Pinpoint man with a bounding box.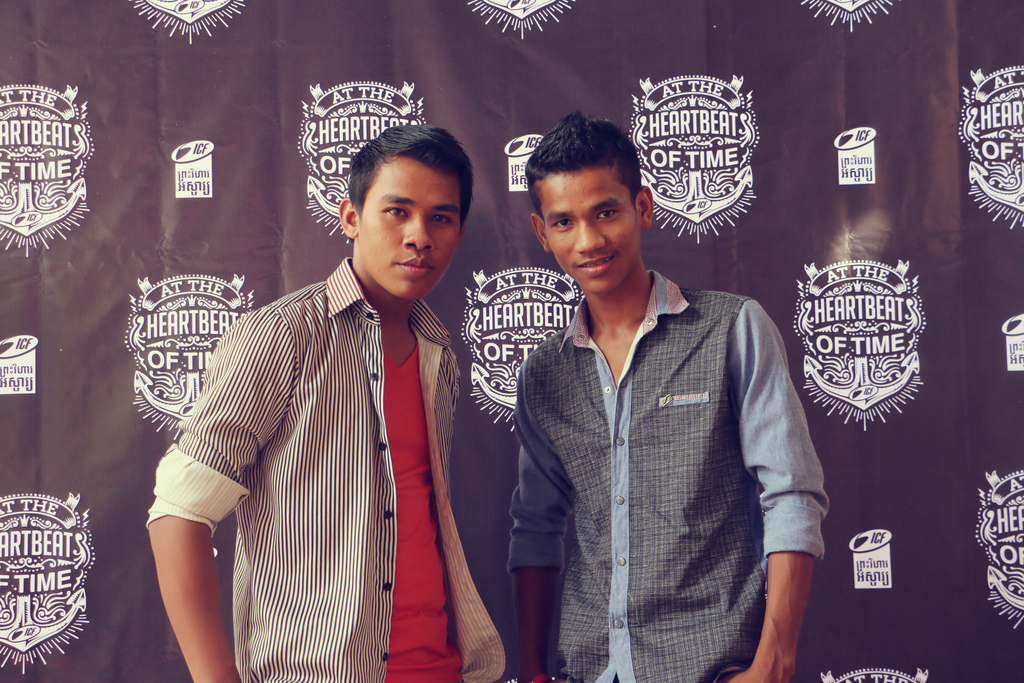
BBox(150, 112, 516, 662).
